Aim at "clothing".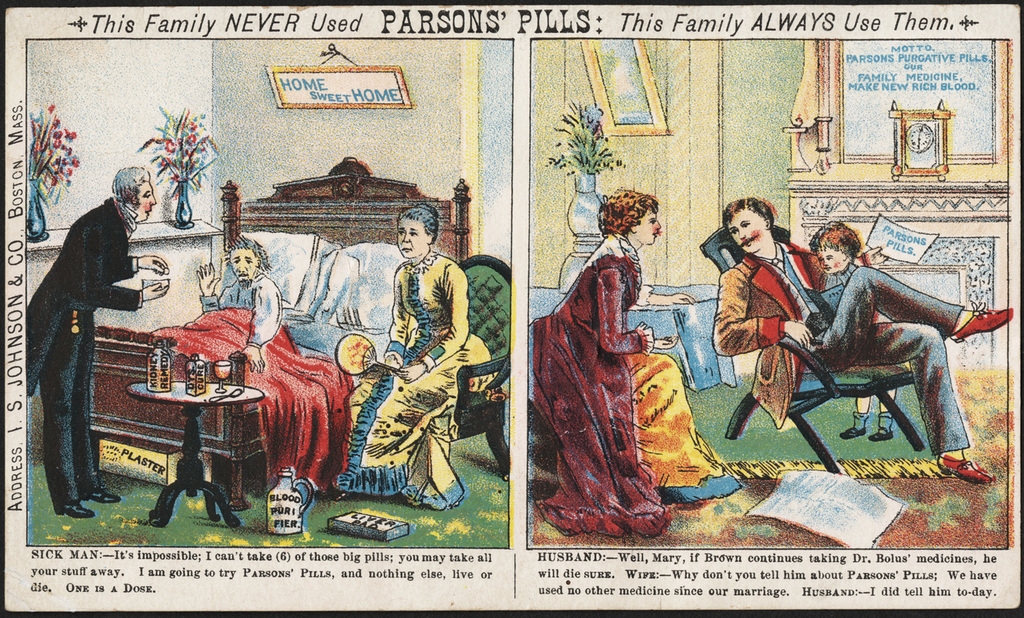
Aimed at {"left": 201, "top": 264, "right": 281, "bottom": 354}.
